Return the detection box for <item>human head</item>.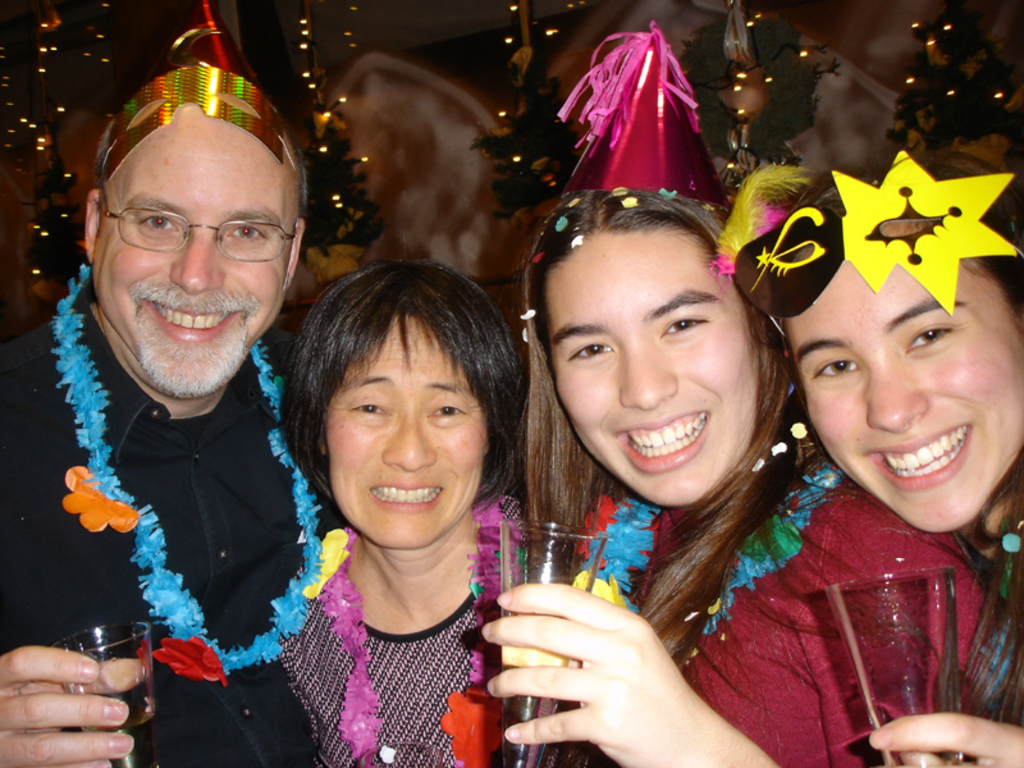
<box>525,188,791,508</box>.
